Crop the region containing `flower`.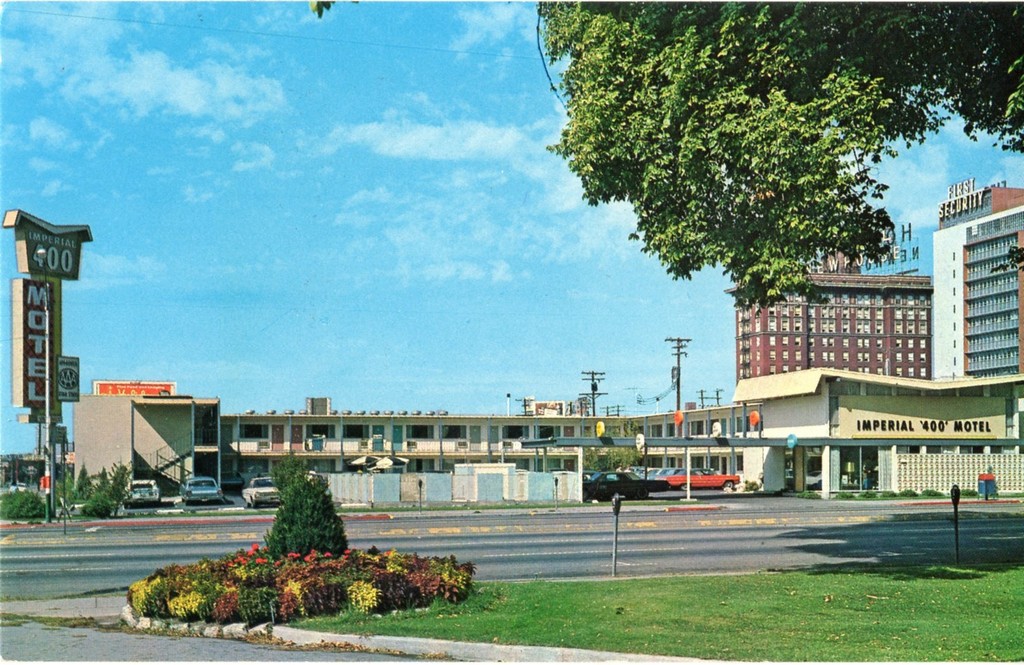
Crop region: l=325, t=549, r=330, b=557.
